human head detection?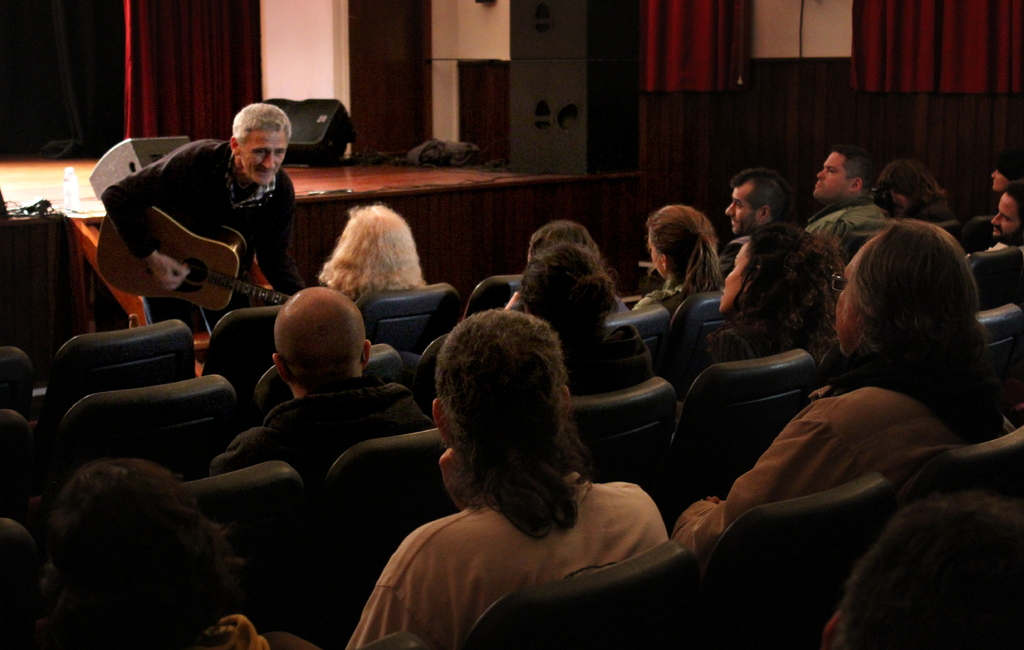
<box>269,286,374,391</box>
